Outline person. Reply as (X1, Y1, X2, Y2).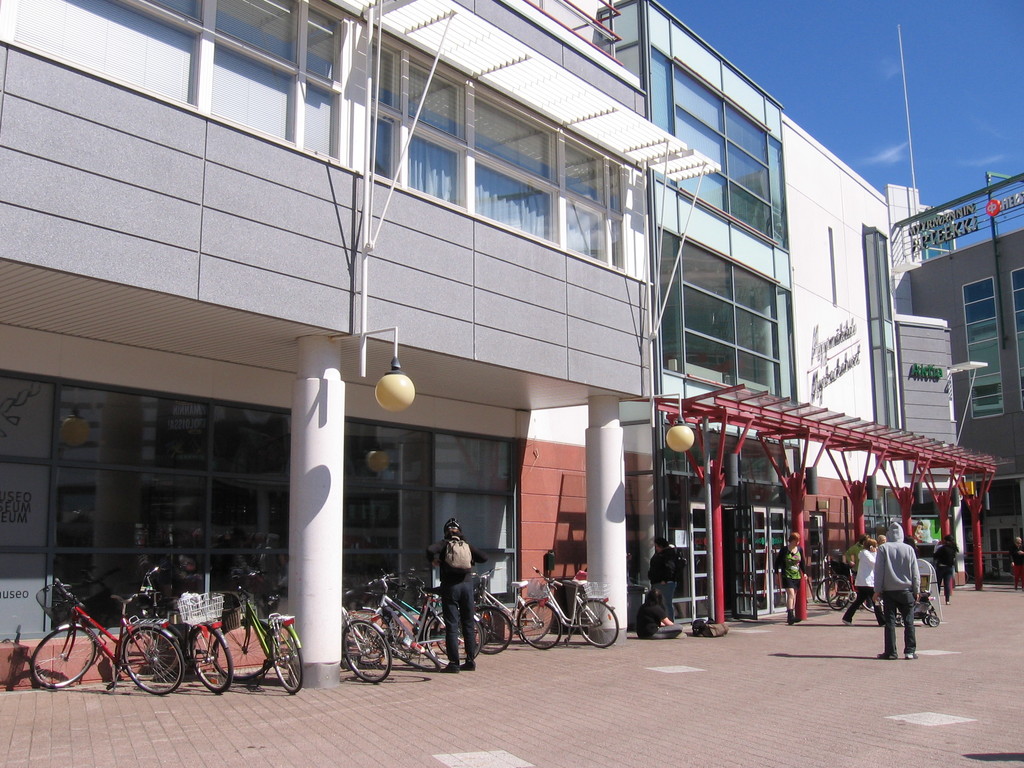
(644, 536, 684, 624).
